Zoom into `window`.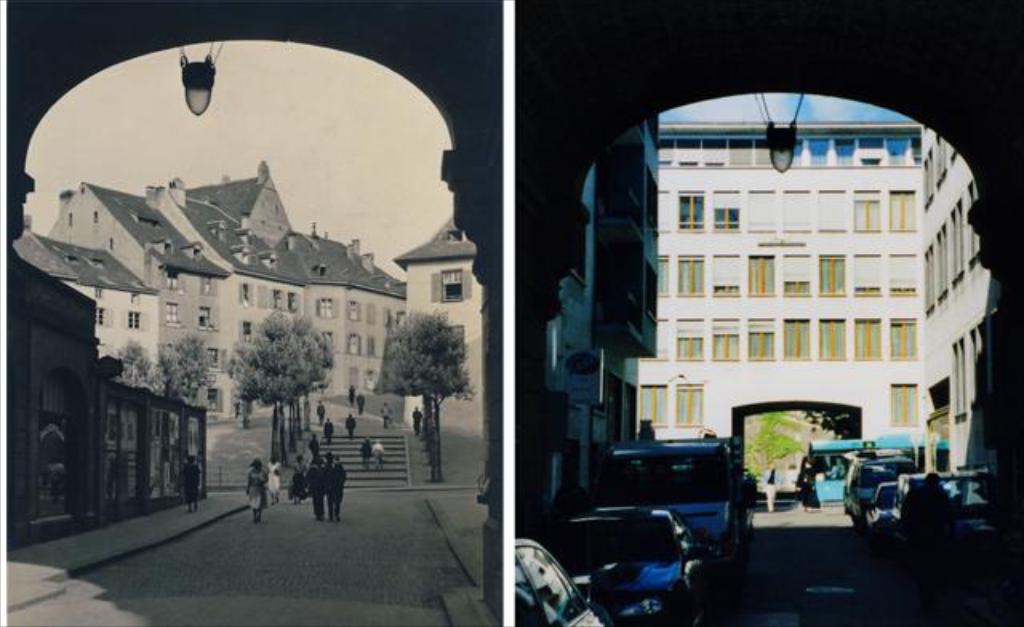
Zoom target: 818, 256, 848, 293.
